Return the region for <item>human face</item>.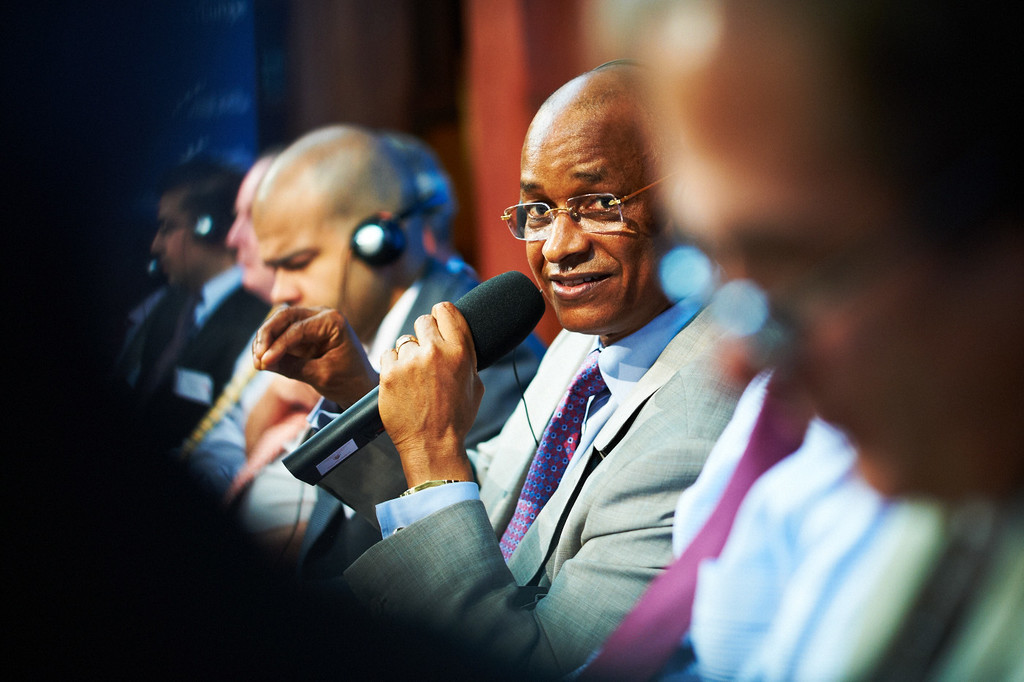
x1=222 y1=179 x2=274 y2=292.
